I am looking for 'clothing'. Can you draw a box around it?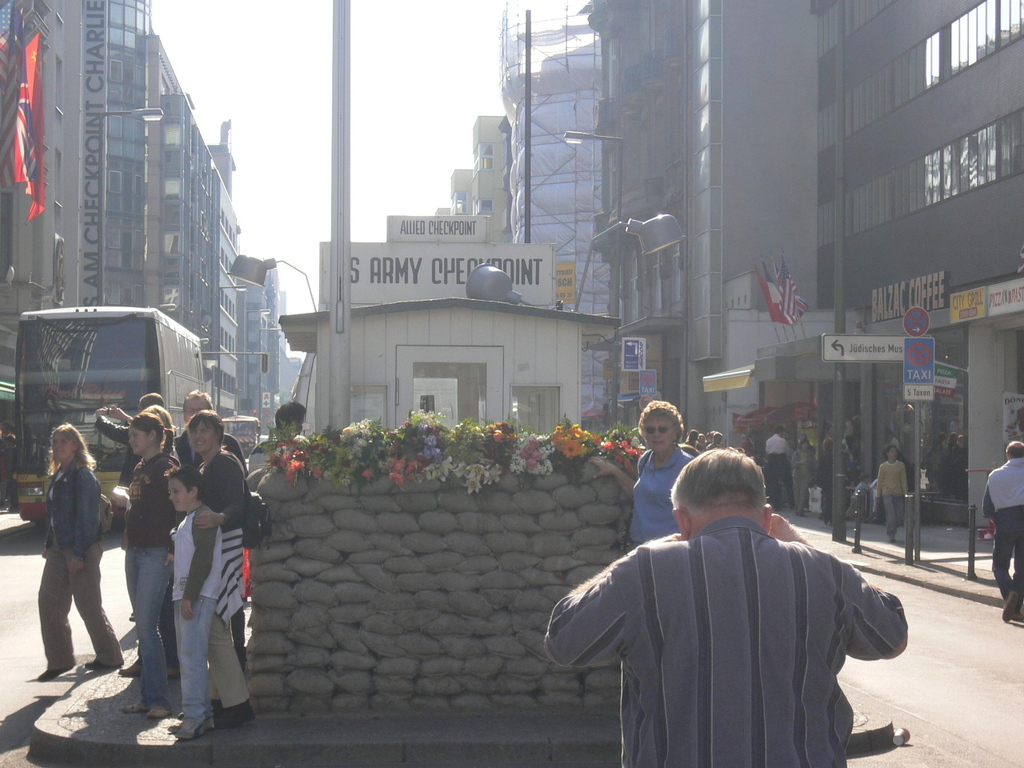
Sure, the bounding box is <region>246, 428, 310, 488</region>.
